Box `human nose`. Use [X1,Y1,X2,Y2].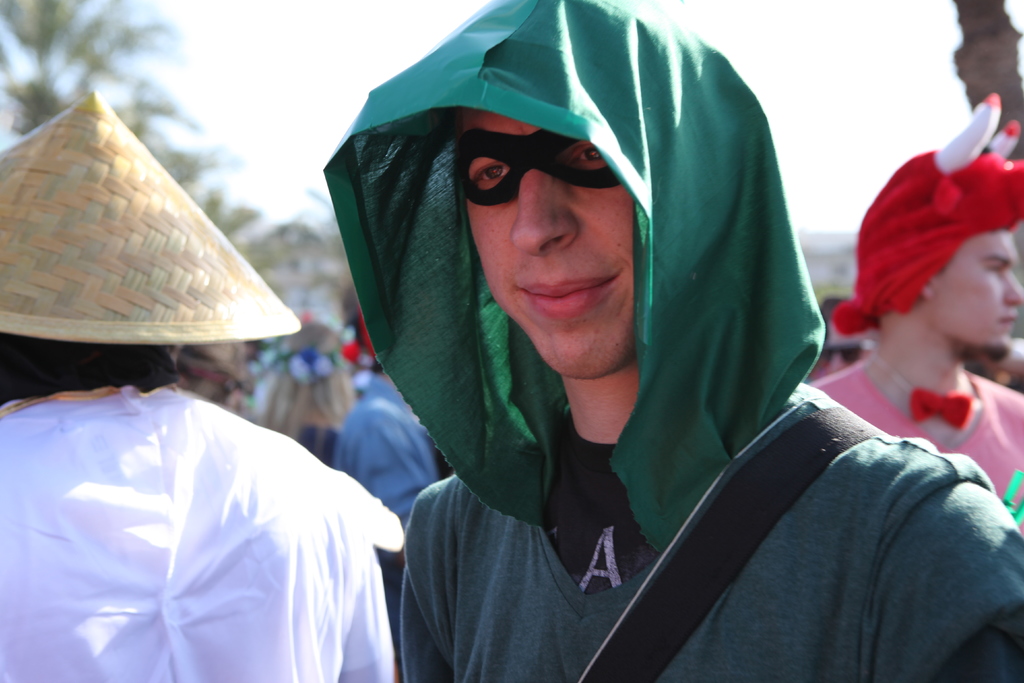
[507,163,583,261].
